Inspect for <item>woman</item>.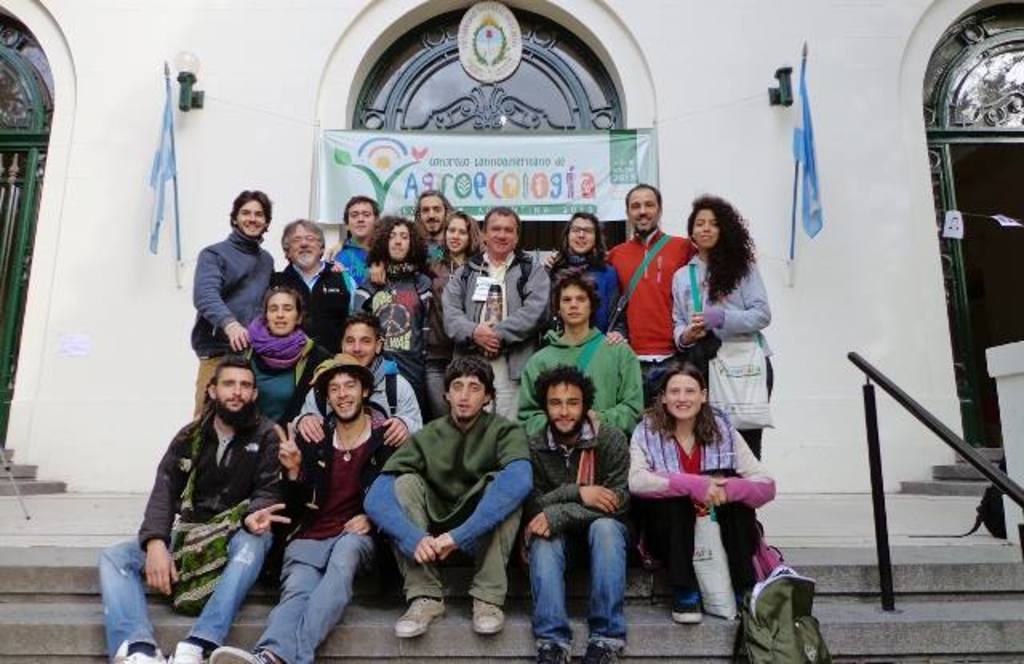
Inspection: x1=542 y1=206 x2=635 y2=342.
